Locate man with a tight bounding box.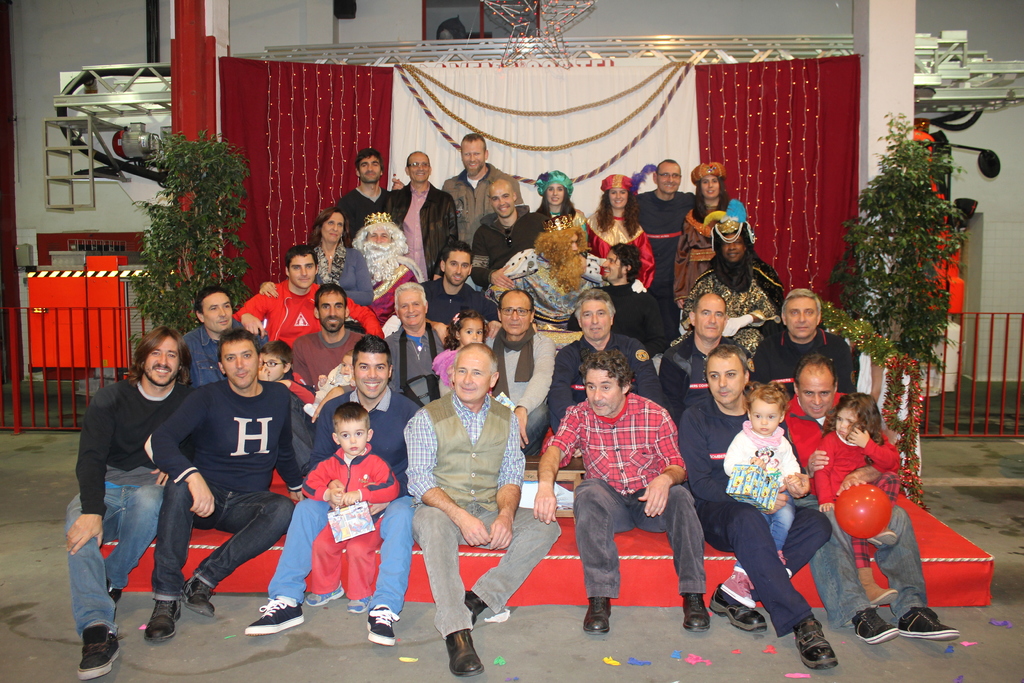
bbox=[785, 364, 954, 657].
